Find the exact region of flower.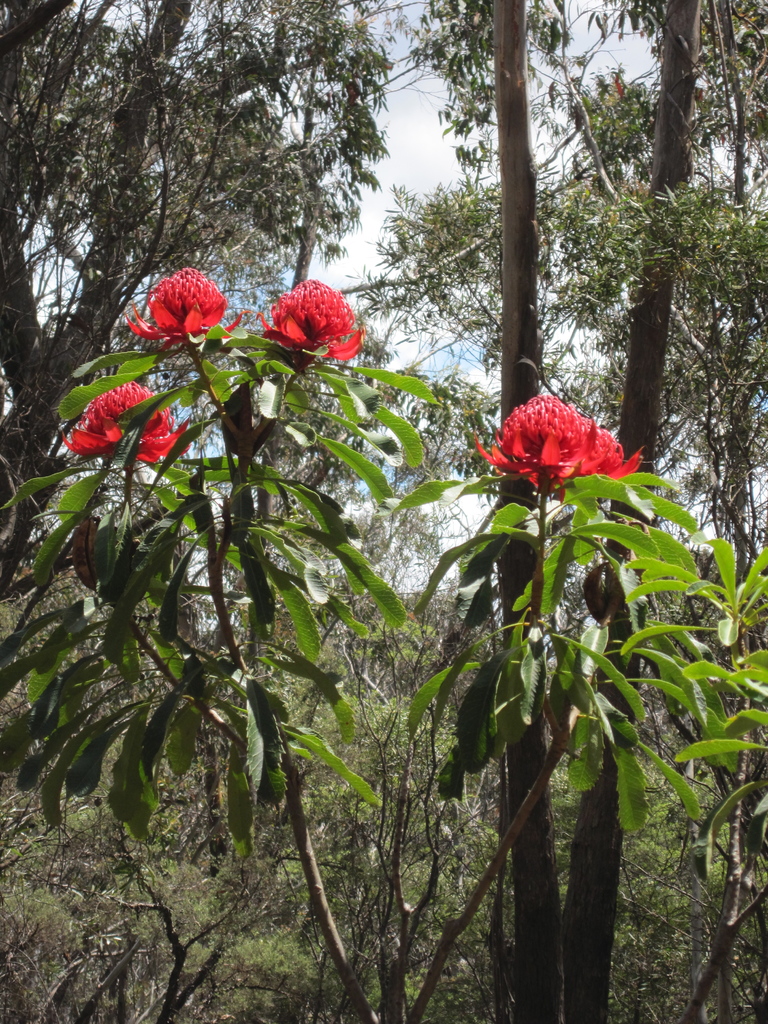
Exact region: 262/275/360/359.
